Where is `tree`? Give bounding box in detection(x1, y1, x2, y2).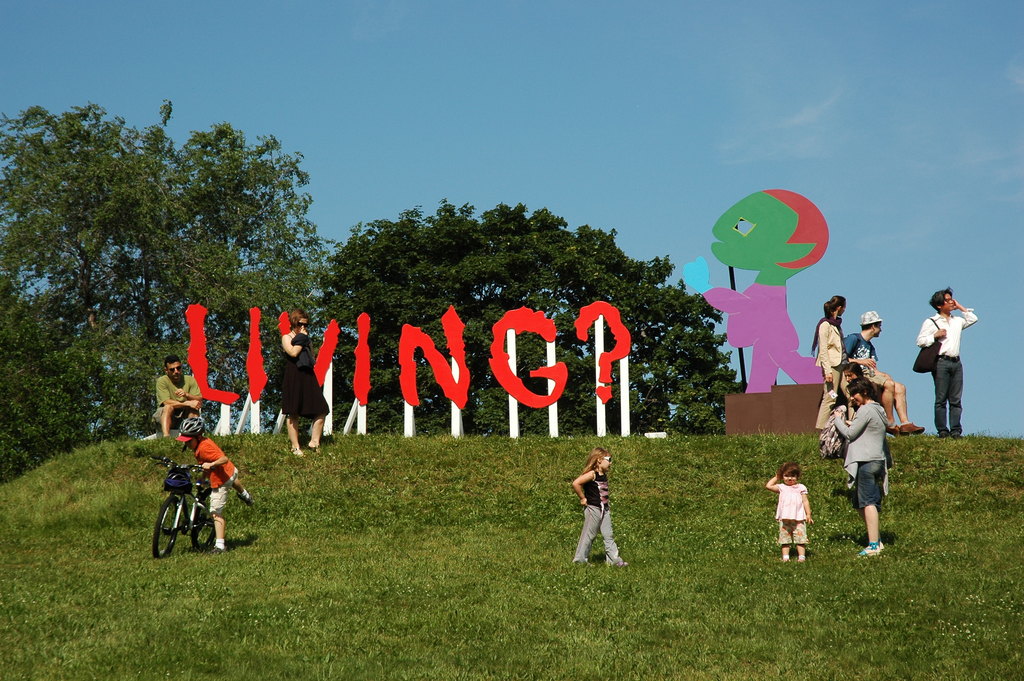
detection(278, 209, 742, 432).
